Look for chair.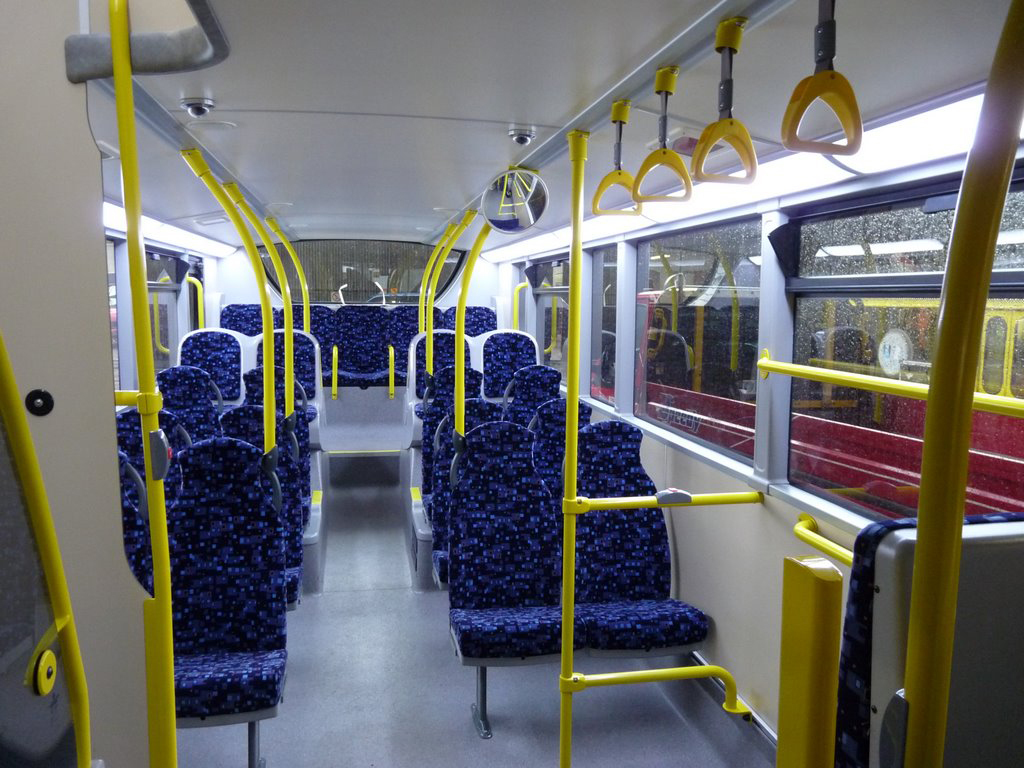
Found: x1=336 y1=307 x2=386 y2=394.
